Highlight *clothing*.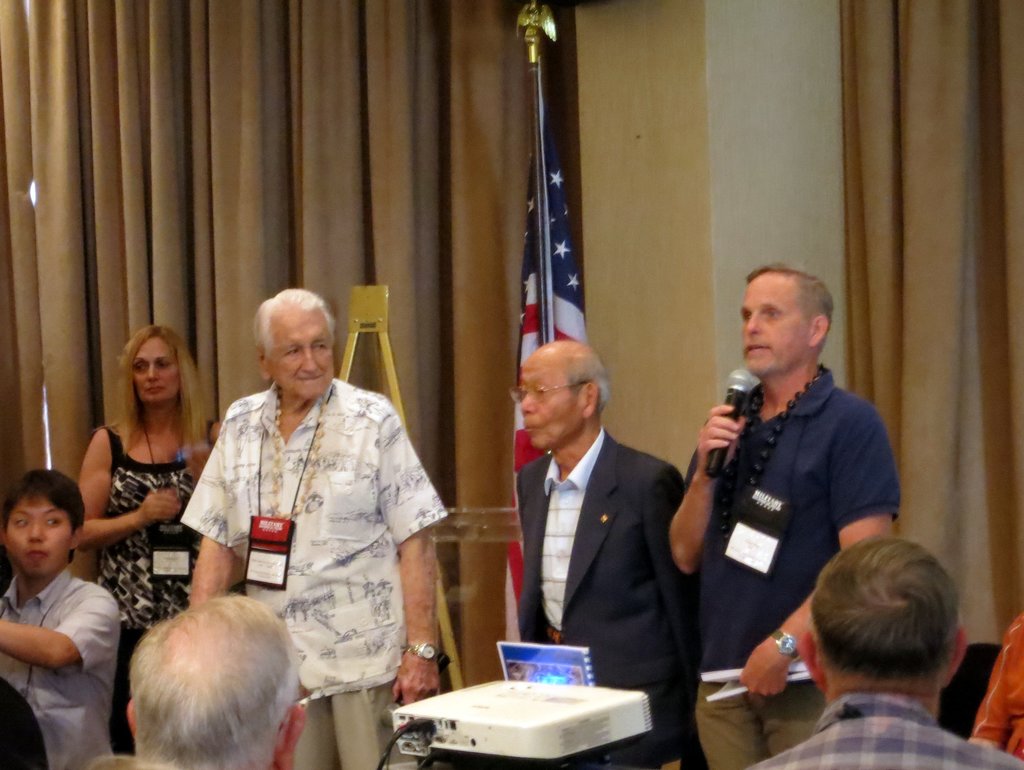
Highlighted region: locate(678, 367, 902, 769).
